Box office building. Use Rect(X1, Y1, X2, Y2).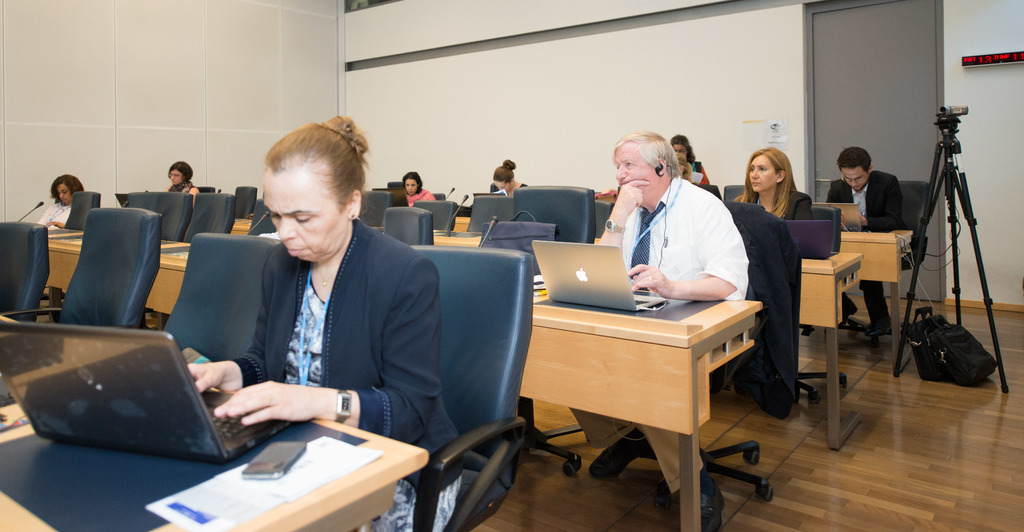
Rect(0, 26, 967, 531).
